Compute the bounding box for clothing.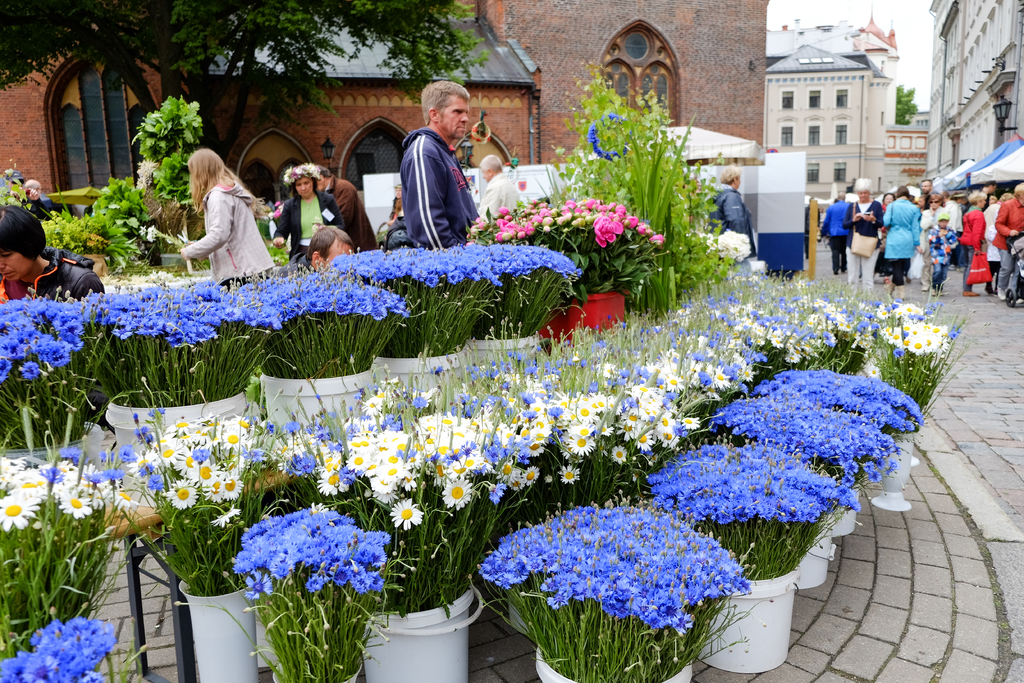
275 252 310 277.
